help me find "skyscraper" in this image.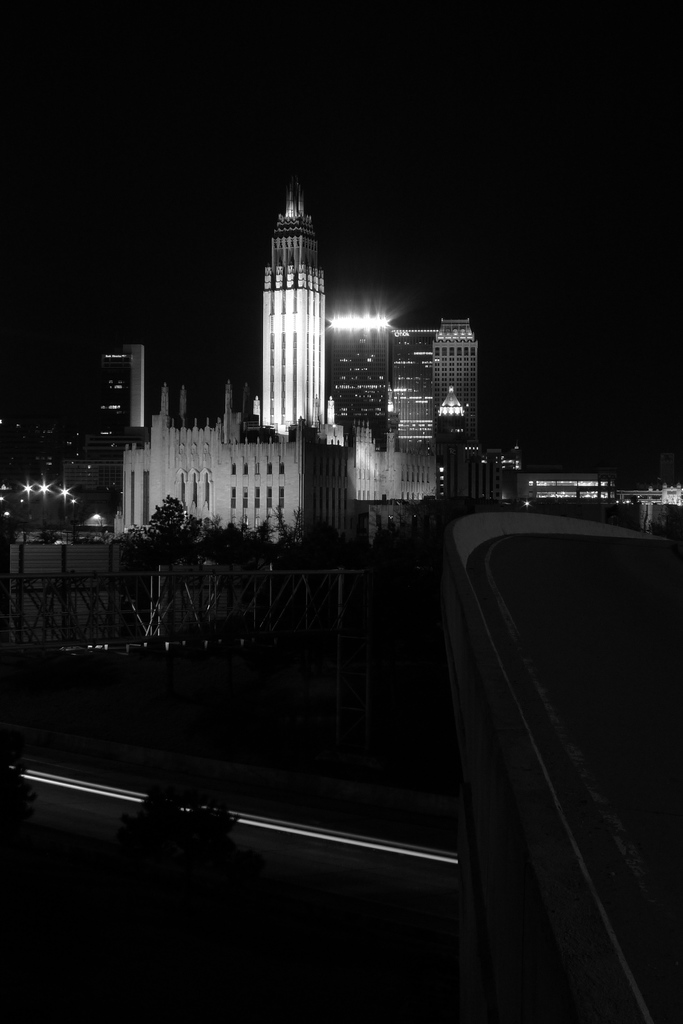
Found it: box(228, 172, 354, 465).
